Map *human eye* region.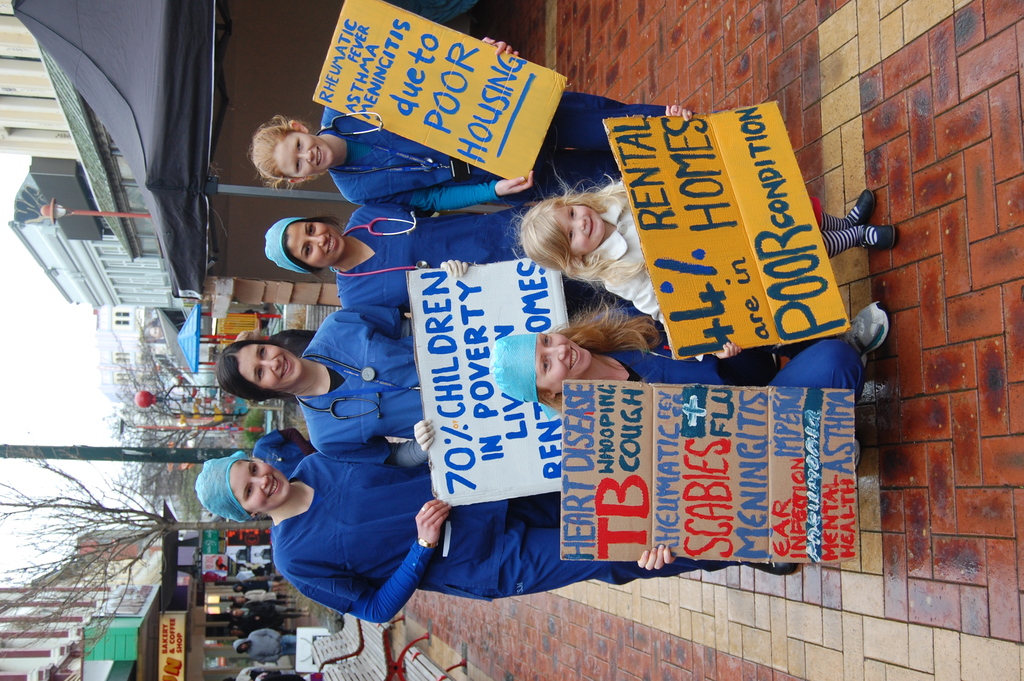
Mapped to bbox=[295, 134, 303, 152].
